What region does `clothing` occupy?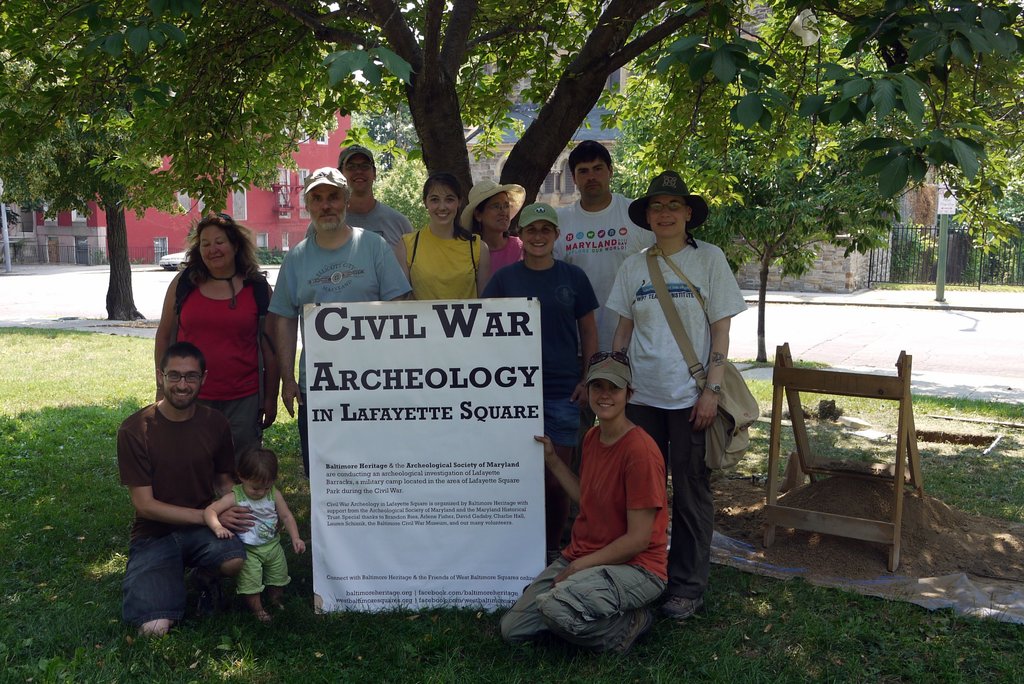
{"left": 461, "top": 221, "right": 539, "bottom": 258}.
